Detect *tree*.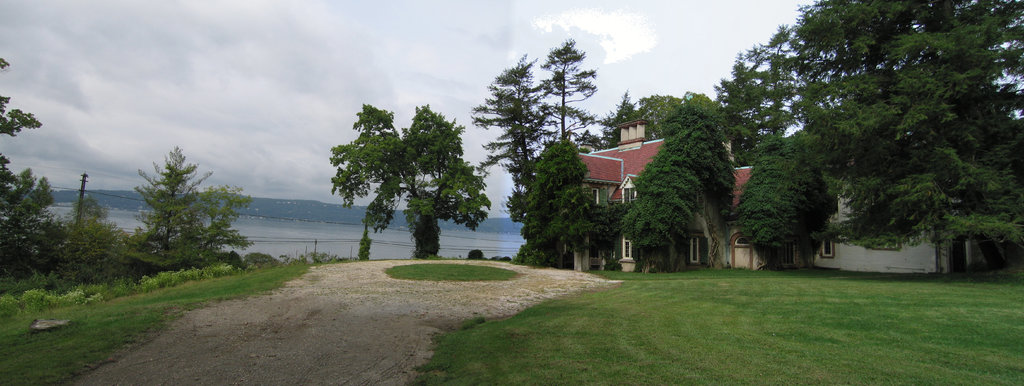
Detected at bbox(470, 56, 565, 195).
